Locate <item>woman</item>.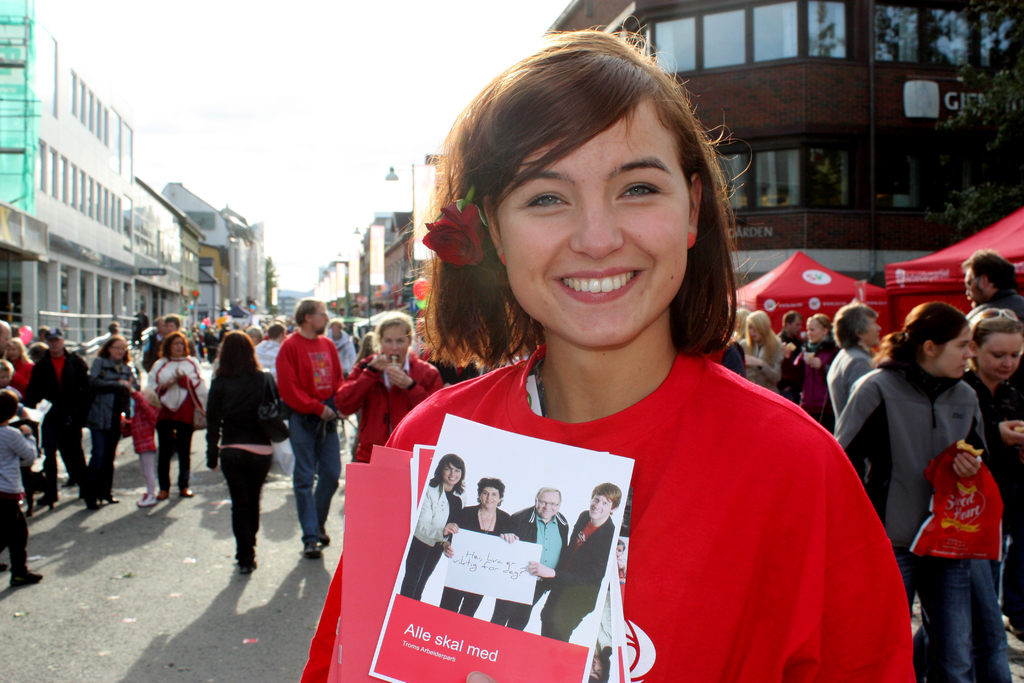
Bounding box: box=[737, 310, 785, 393].
